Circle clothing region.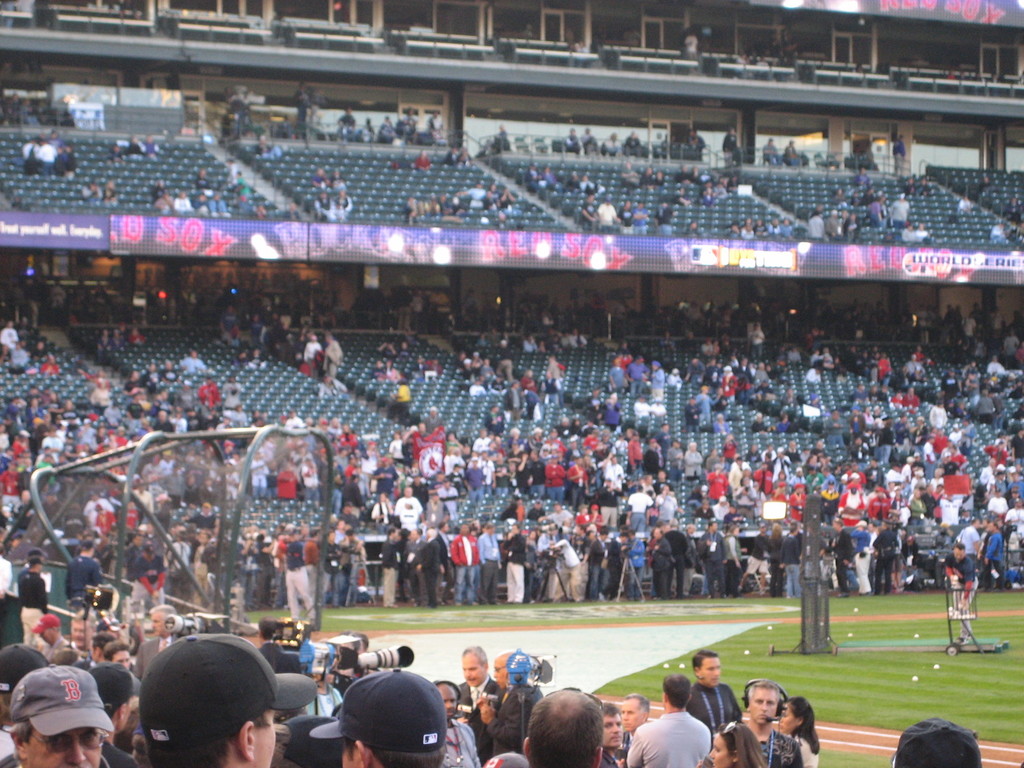
Region: (x1=646, y1=539, x2=673, y2=589).
